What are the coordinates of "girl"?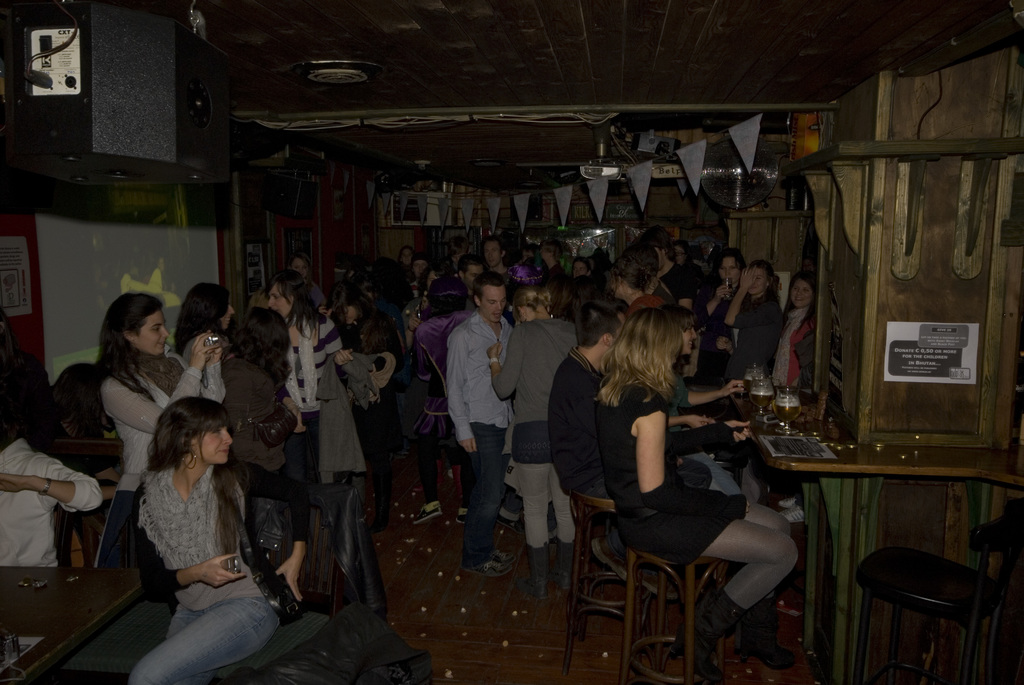
121 393 315 684.
